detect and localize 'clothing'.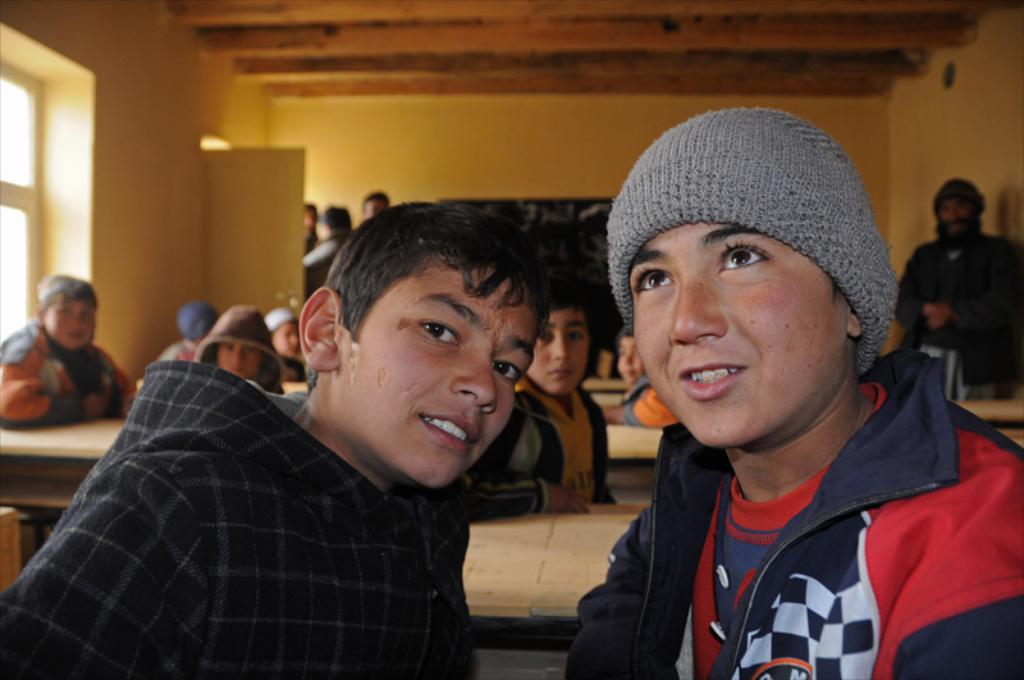
Localized at [301, 227, 353, 302].
